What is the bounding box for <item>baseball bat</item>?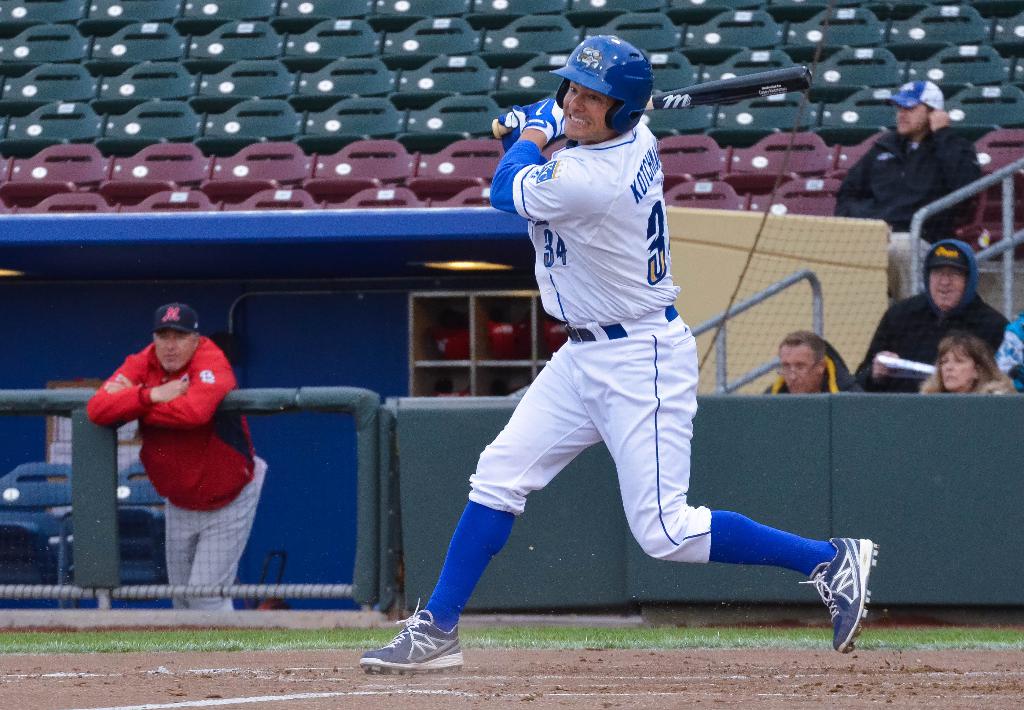
region(488, 61, 815, 140).
